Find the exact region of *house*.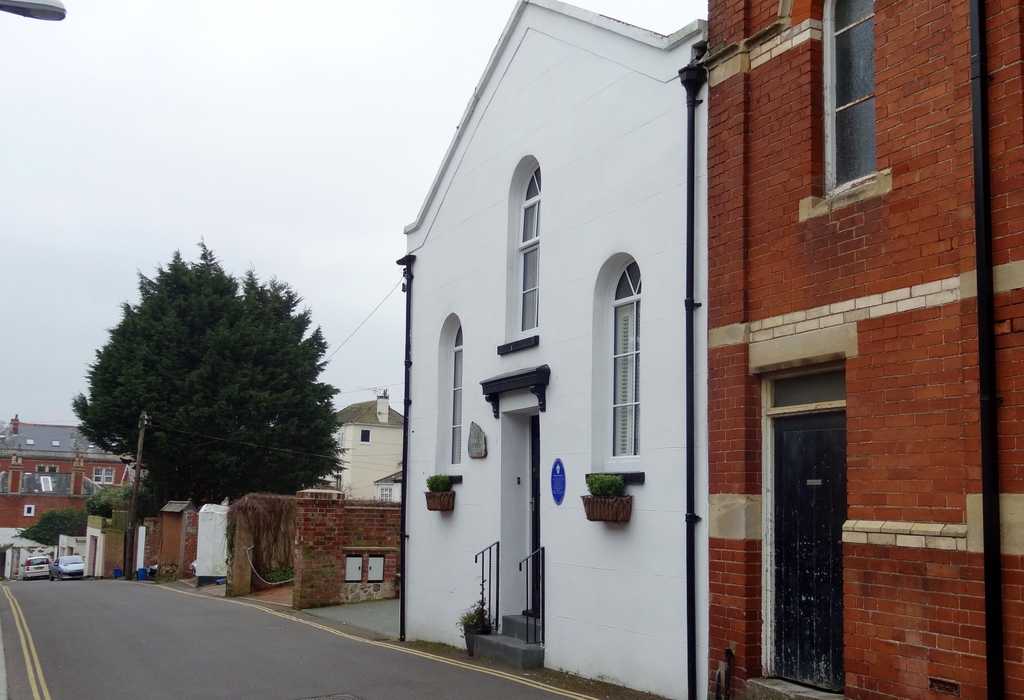
Exact region: 708 0 1023 699.
